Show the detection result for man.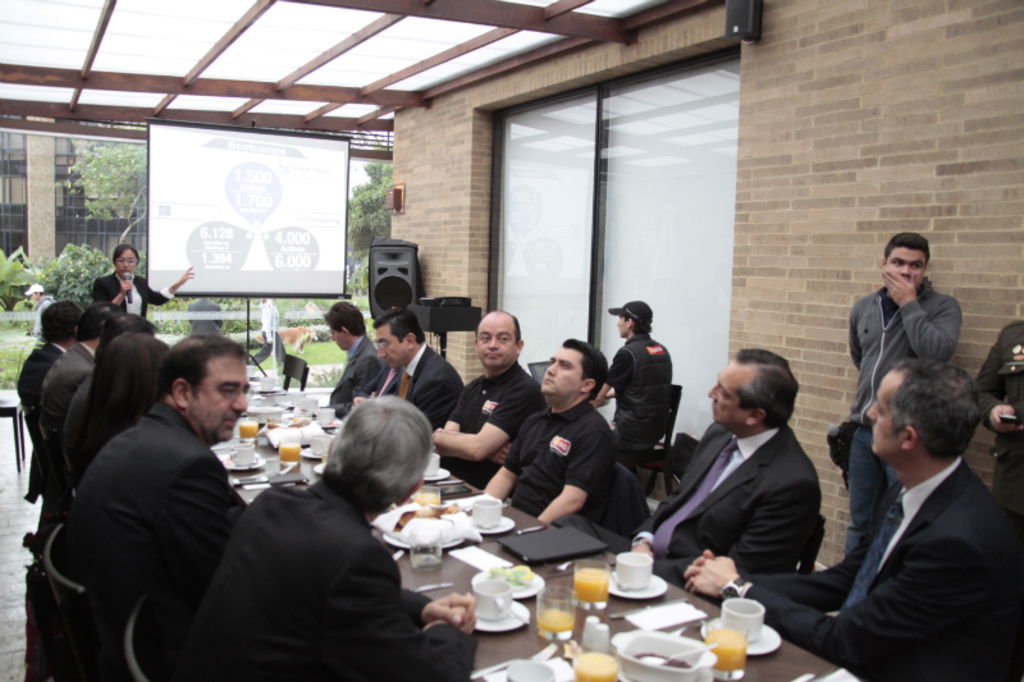
locate(65, 307, 154, 498).
